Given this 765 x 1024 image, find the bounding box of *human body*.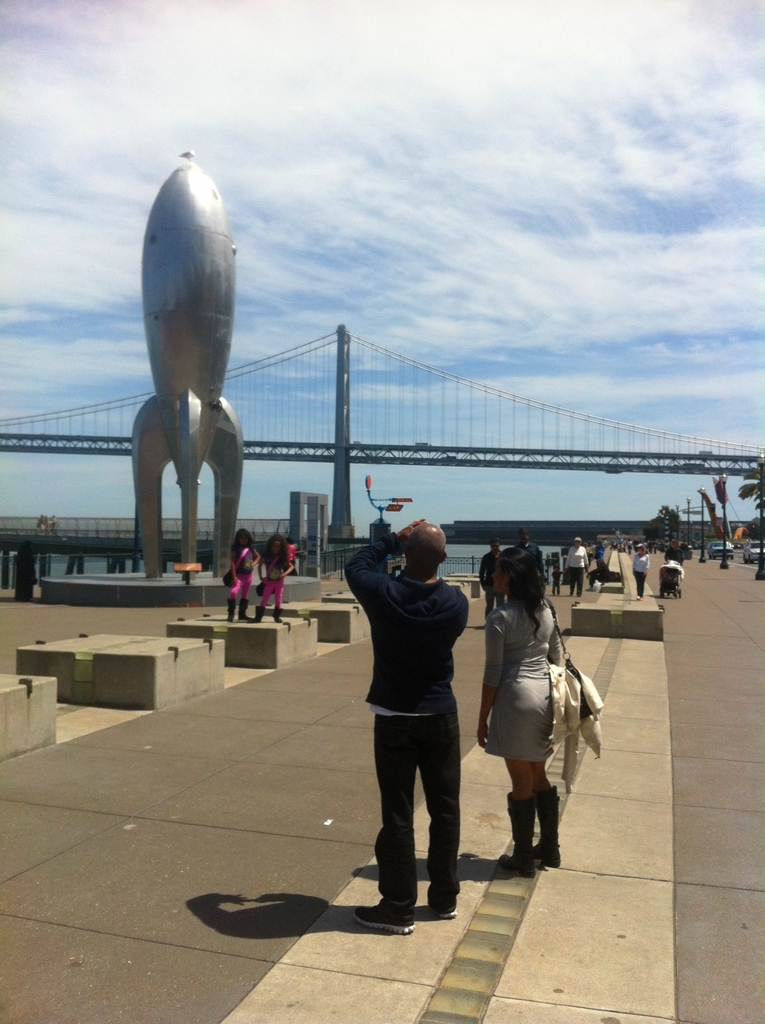
[left=337, top=525, right=468, bottom=936].
